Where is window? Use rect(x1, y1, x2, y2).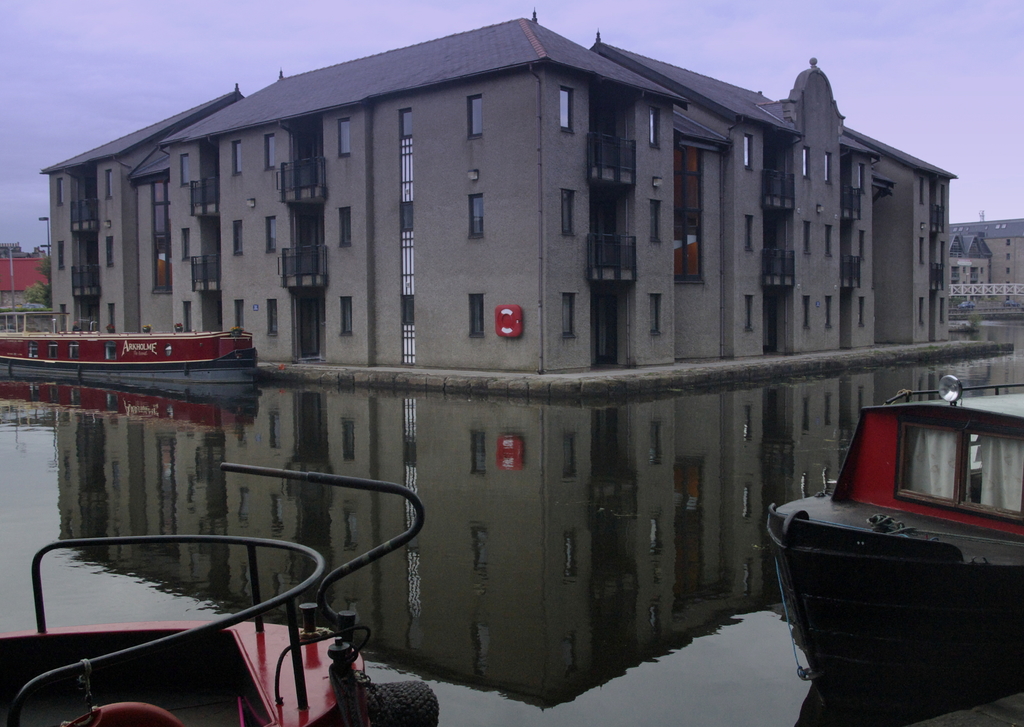
rect(859, 295, 866, 326).
